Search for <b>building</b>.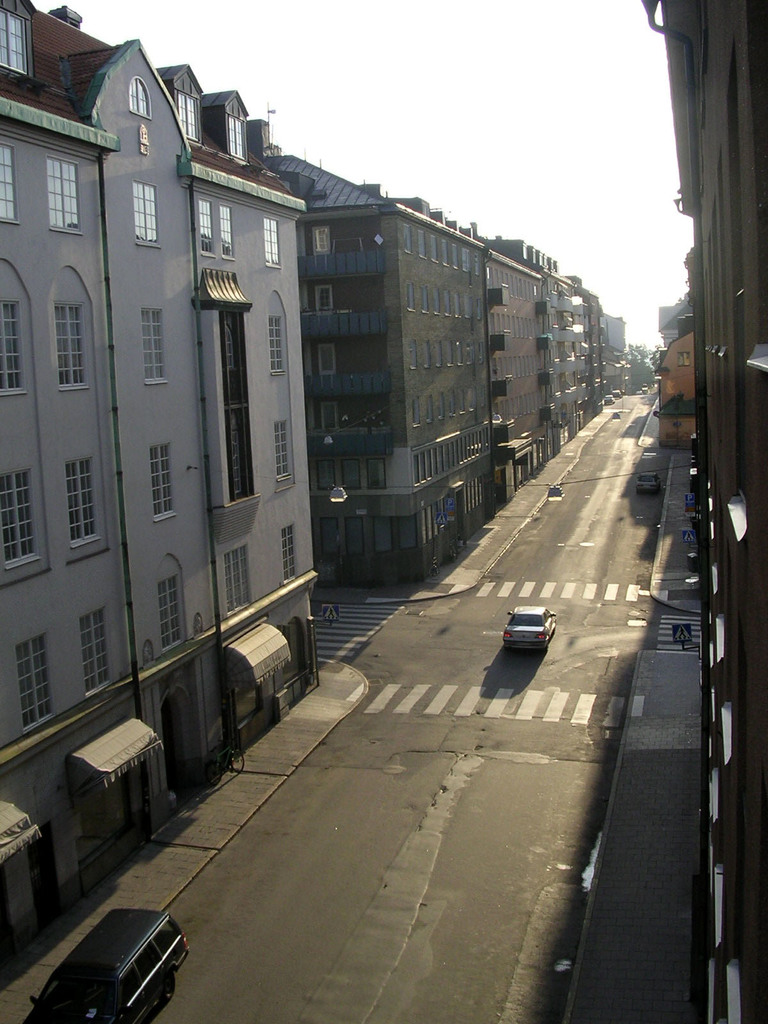
Found at left=268, top=118, right=637, bottom=589.
